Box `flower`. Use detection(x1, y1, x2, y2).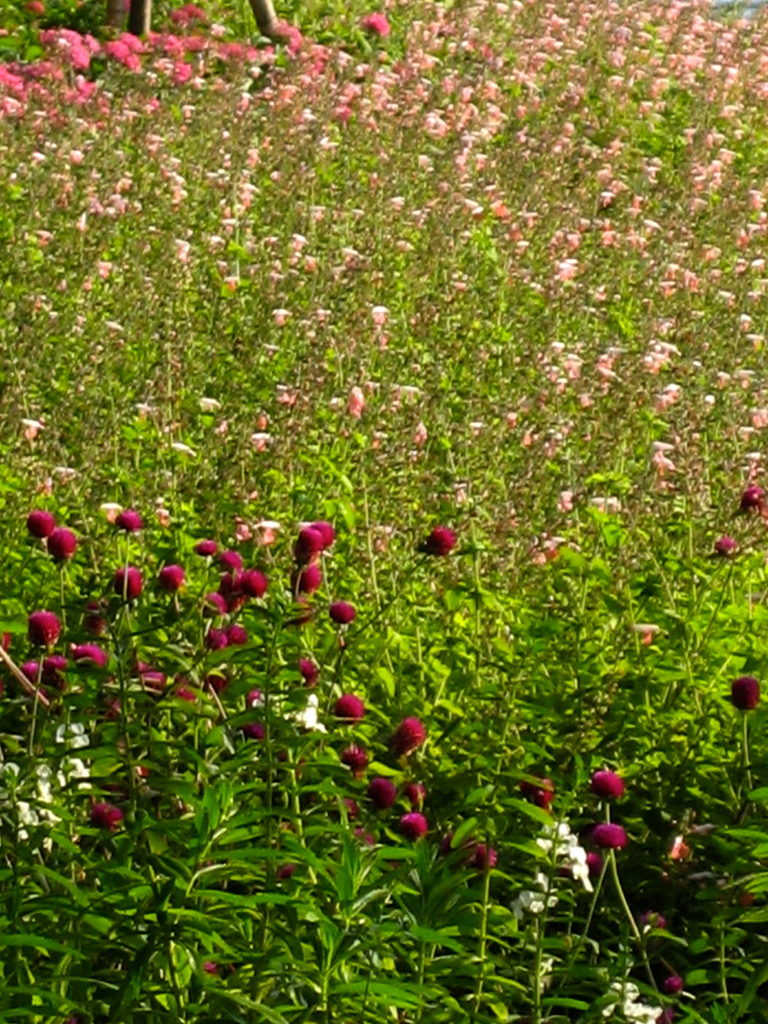
detection(191, 536, 217, 560).
